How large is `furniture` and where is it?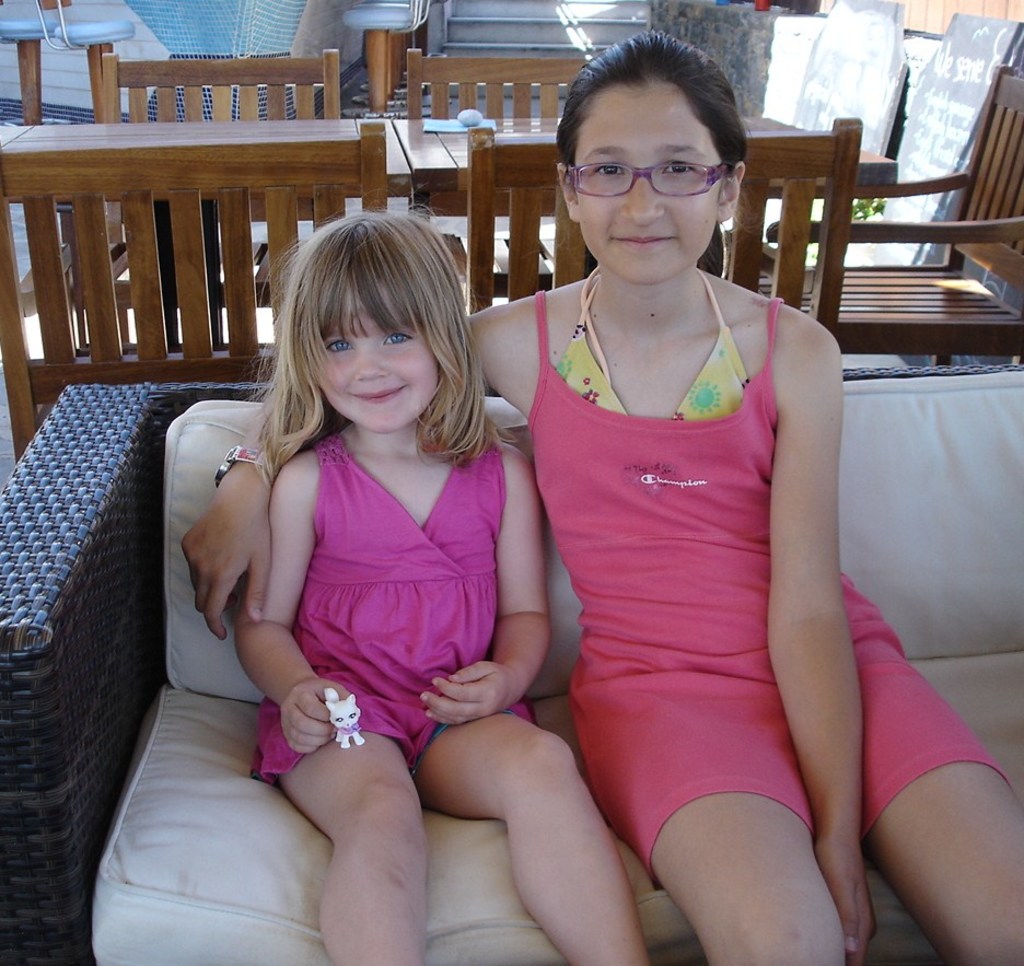
Bounding box: [55,20,135,119].
